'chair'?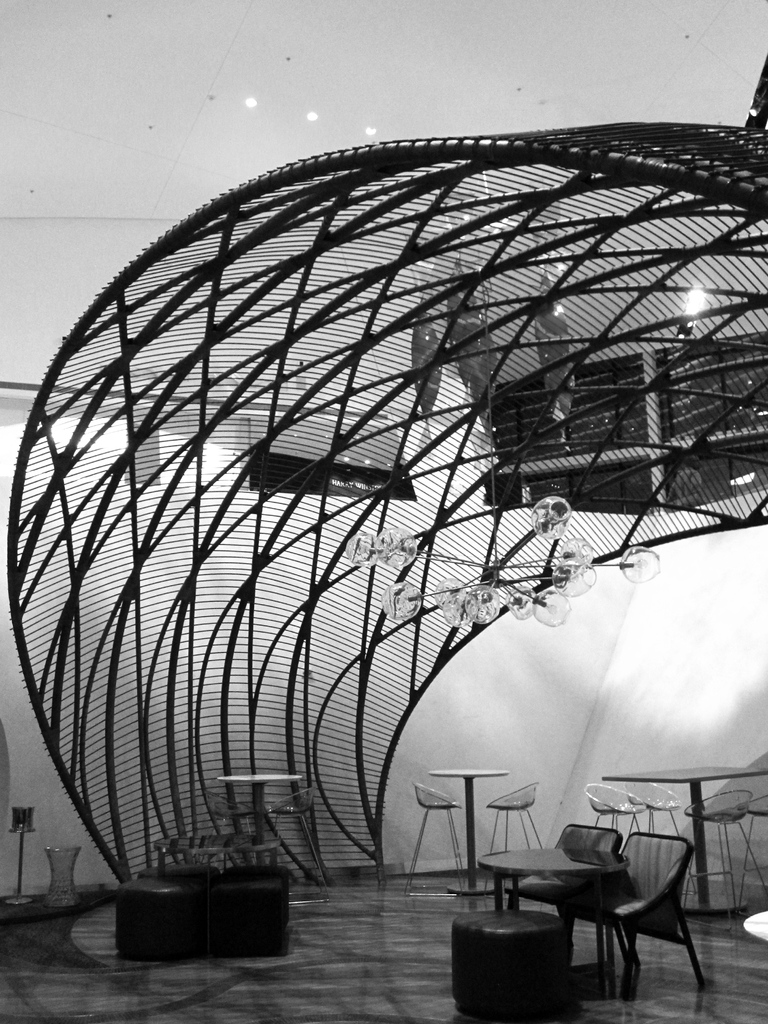
684 790 767 919
